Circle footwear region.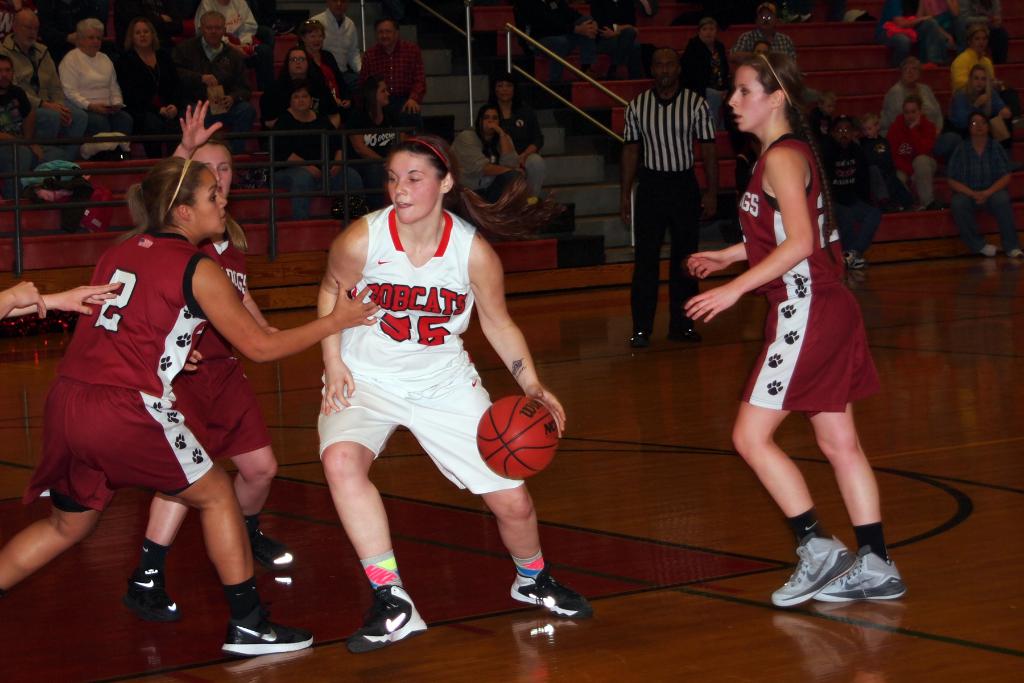
Region: (x1=118, y1=563, x2=184, y2=625).
